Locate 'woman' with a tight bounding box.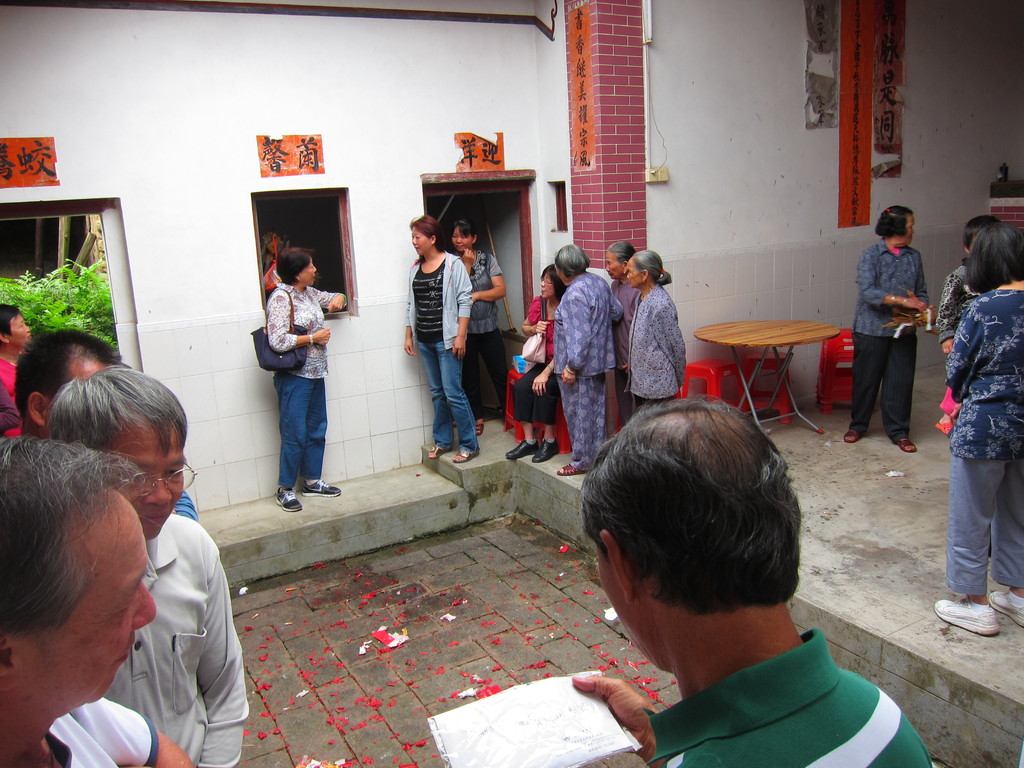
x1=442, y1=219, x2=509, y2=436.
